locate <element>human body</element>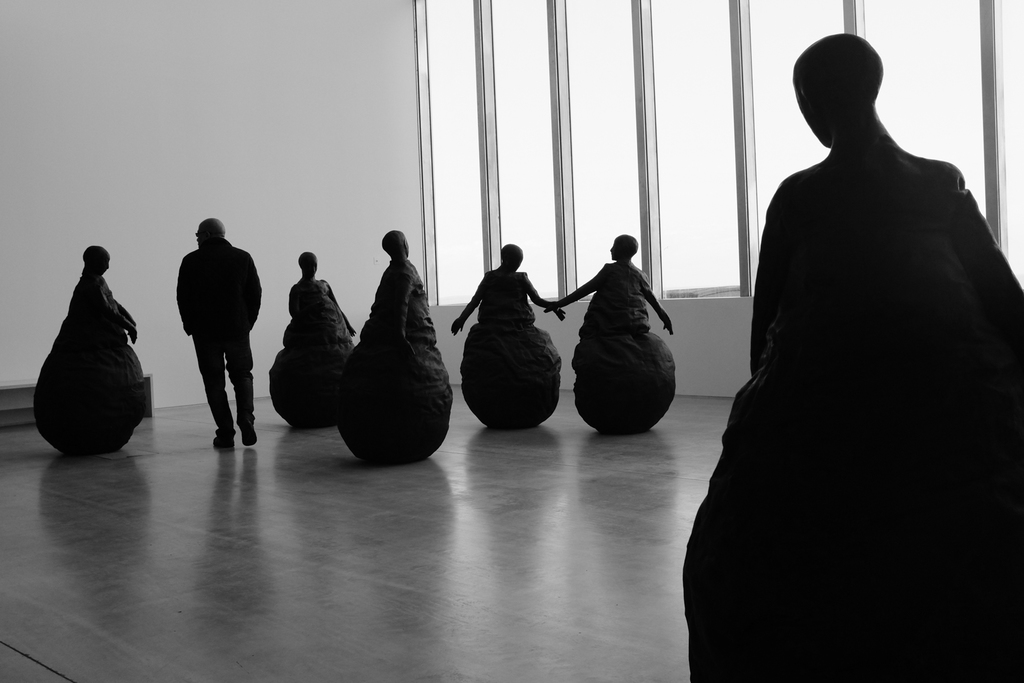
686 31 1021 682
